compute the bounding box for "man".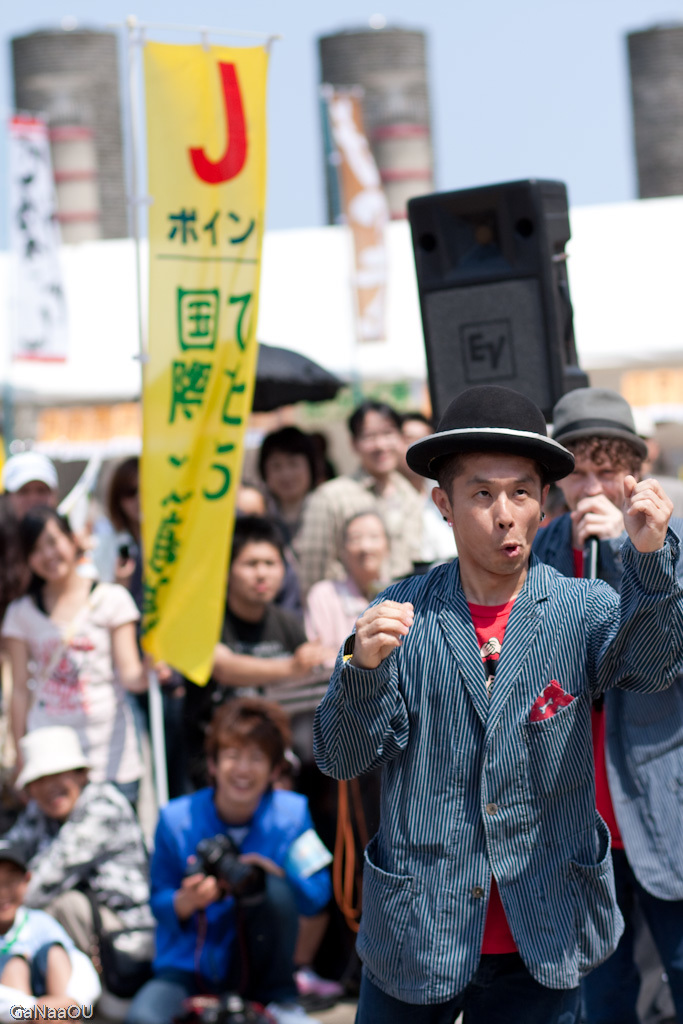
select_region(199, 518, 316, 724).
